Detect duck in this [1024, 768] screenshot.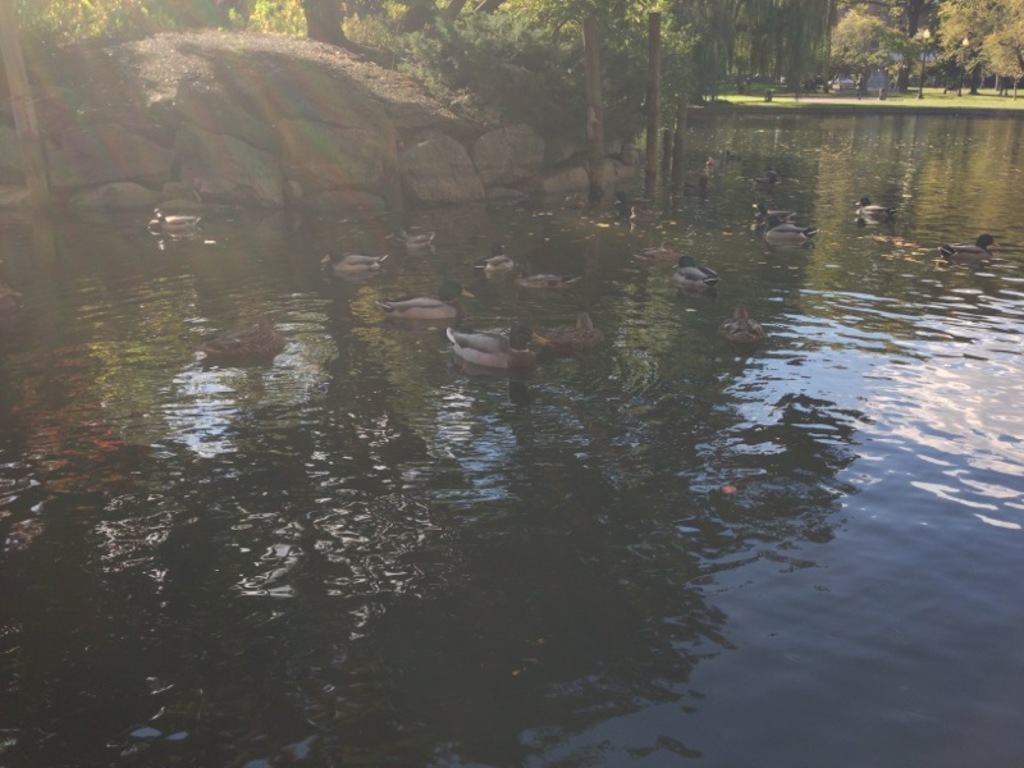
Detection: [689, 155, 717, 201].
